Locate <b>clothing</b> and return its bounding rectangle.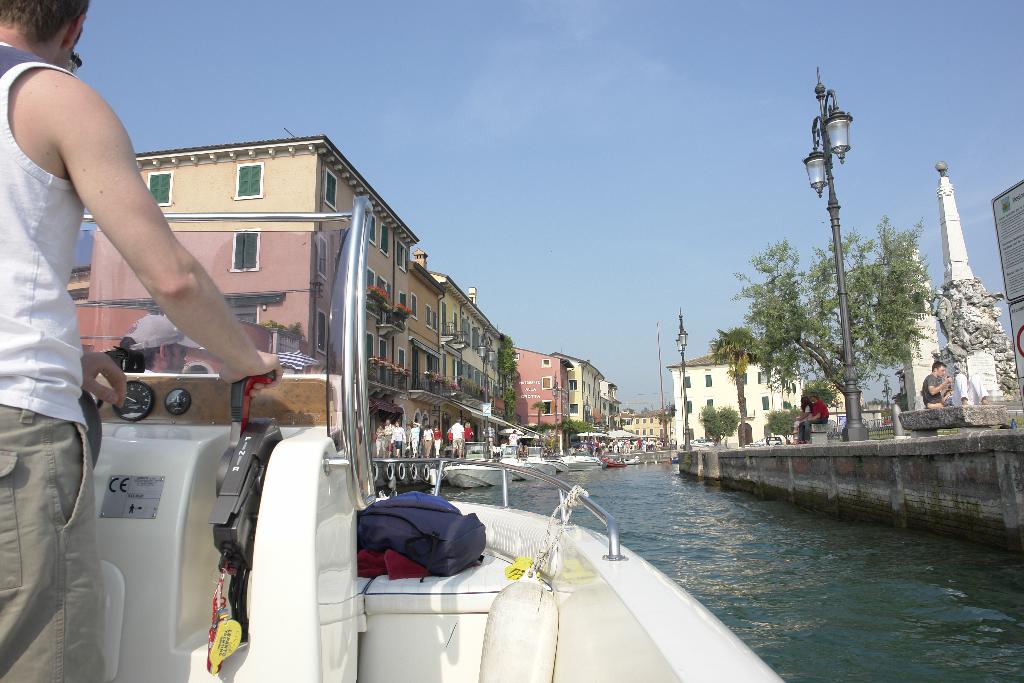
left=765, top=436, right=772, bottom=445.
